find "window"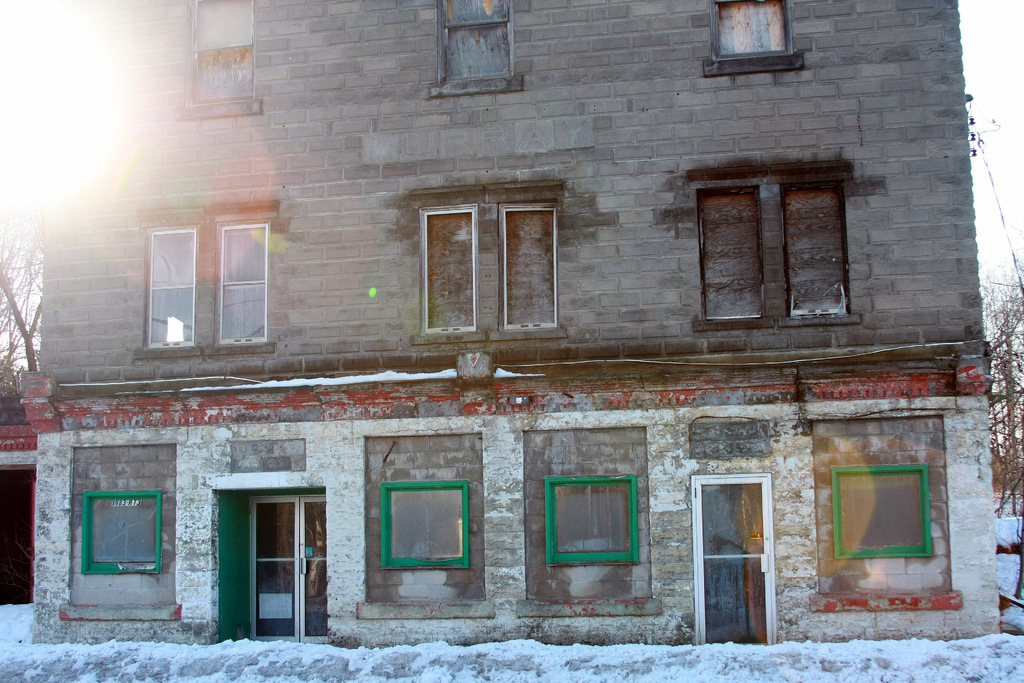
711, 144, 860, 324
